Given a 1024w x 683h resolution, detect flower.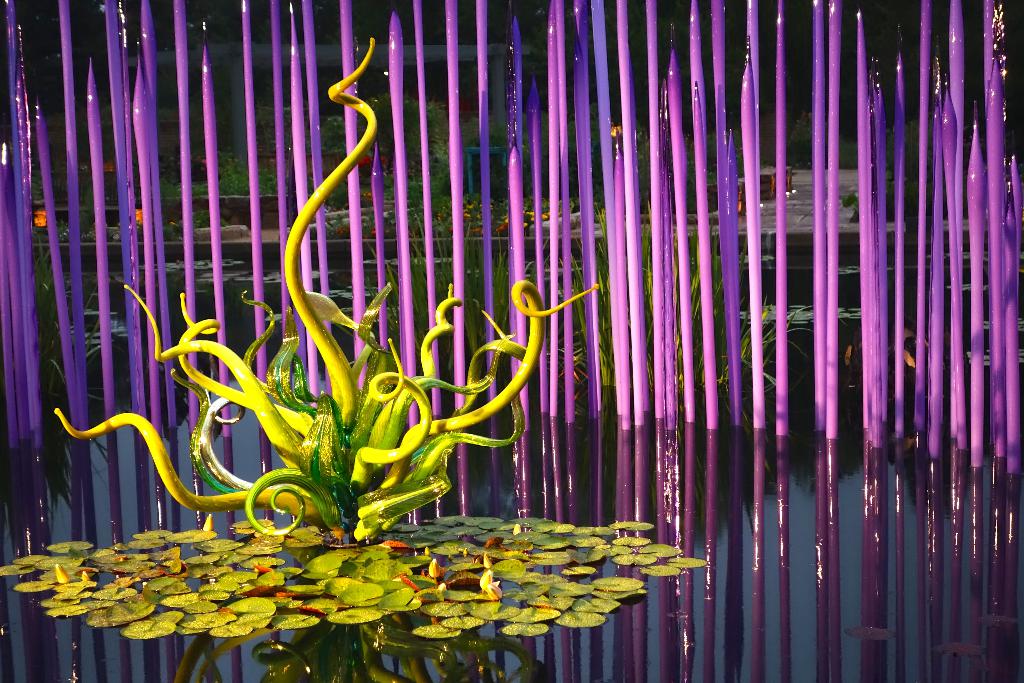
locate(359, 153, 371, 167).
